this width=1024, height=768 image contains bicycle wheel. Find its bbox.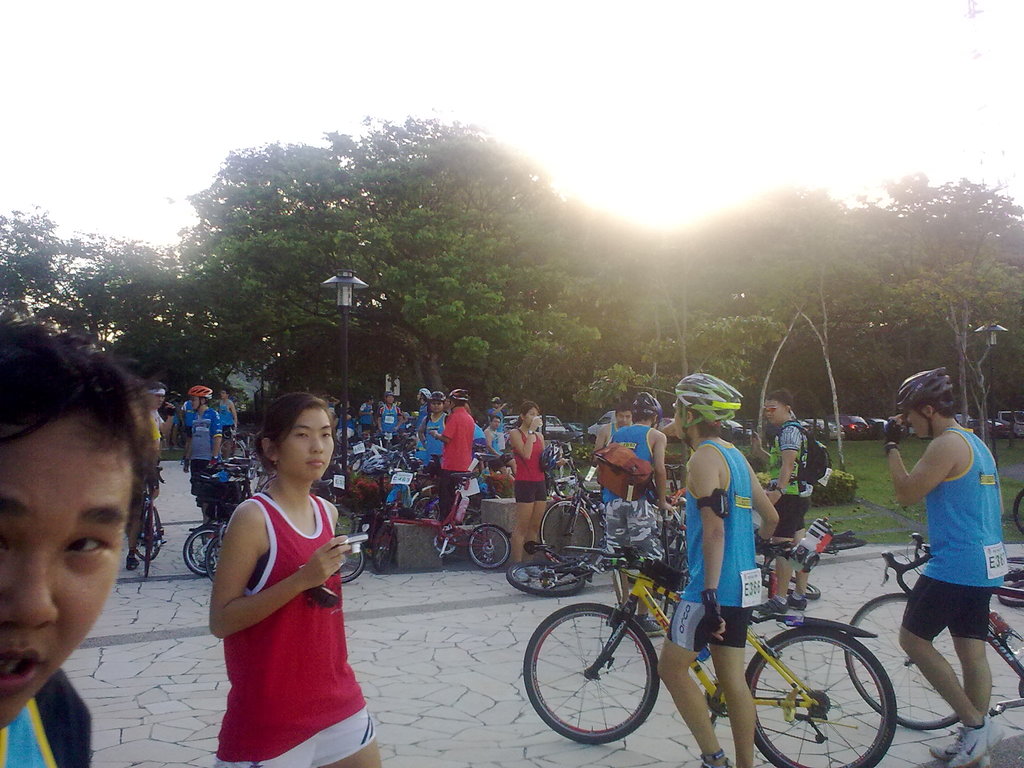
left=1000, top=582, right=1023, bottom=609.
